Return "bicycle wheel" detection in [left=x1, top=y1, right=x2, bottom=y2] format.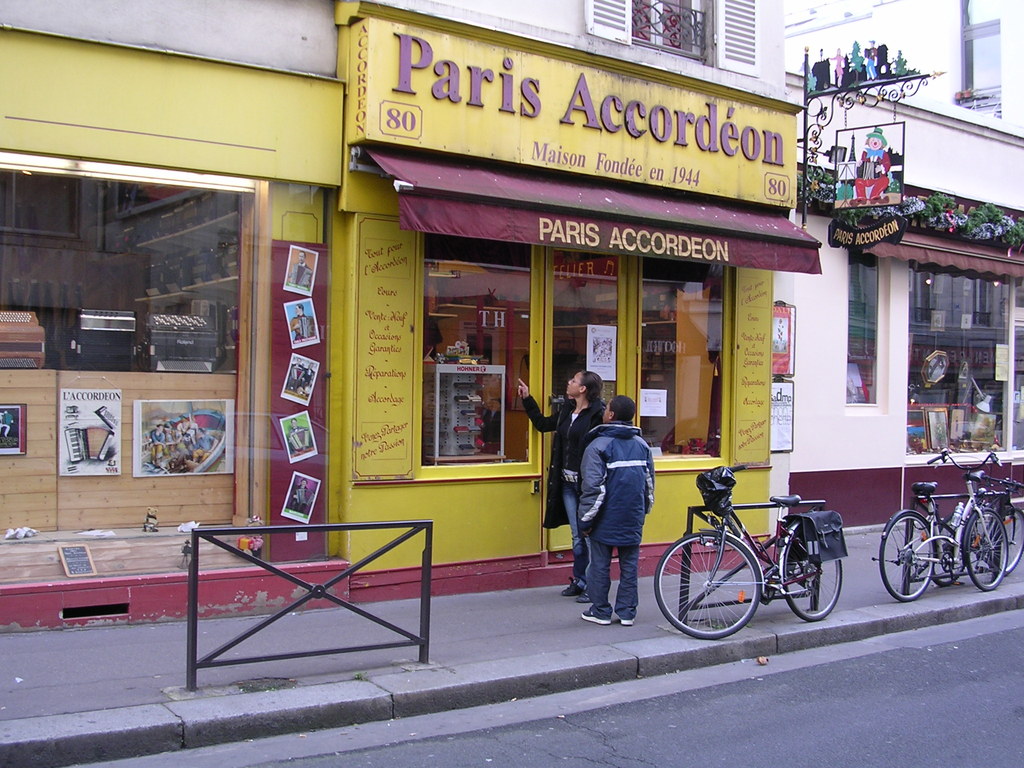
[left=880, top=511, right=934, bottom=600].
